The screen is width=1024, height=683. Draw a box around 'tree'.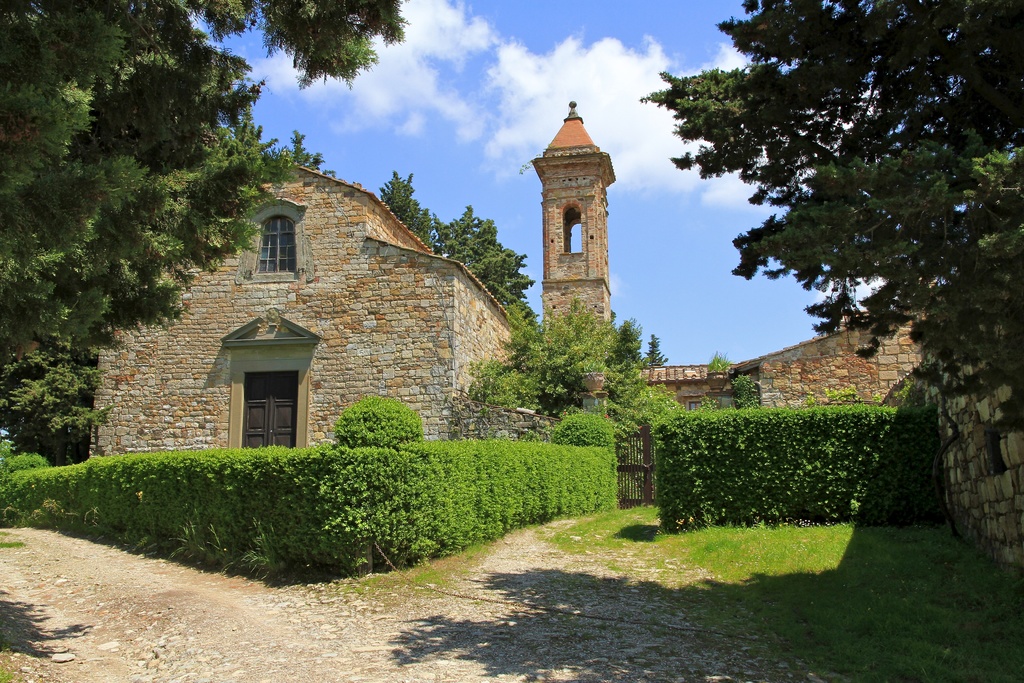
<box>641,334,668,365</box>.
